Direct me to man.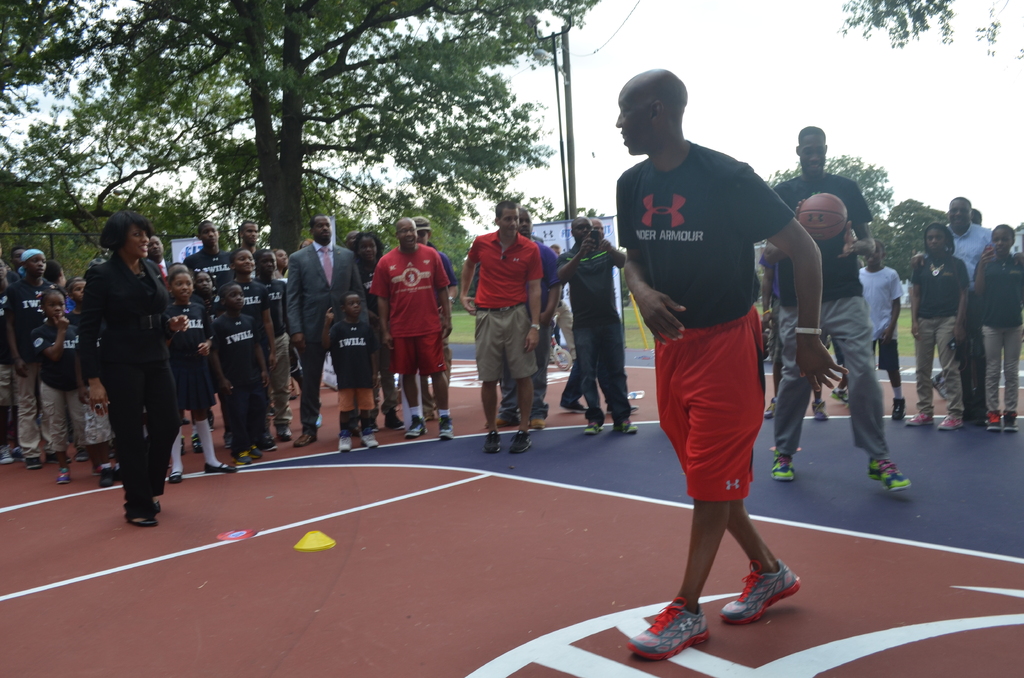
Direction: 185/223/247/276.
